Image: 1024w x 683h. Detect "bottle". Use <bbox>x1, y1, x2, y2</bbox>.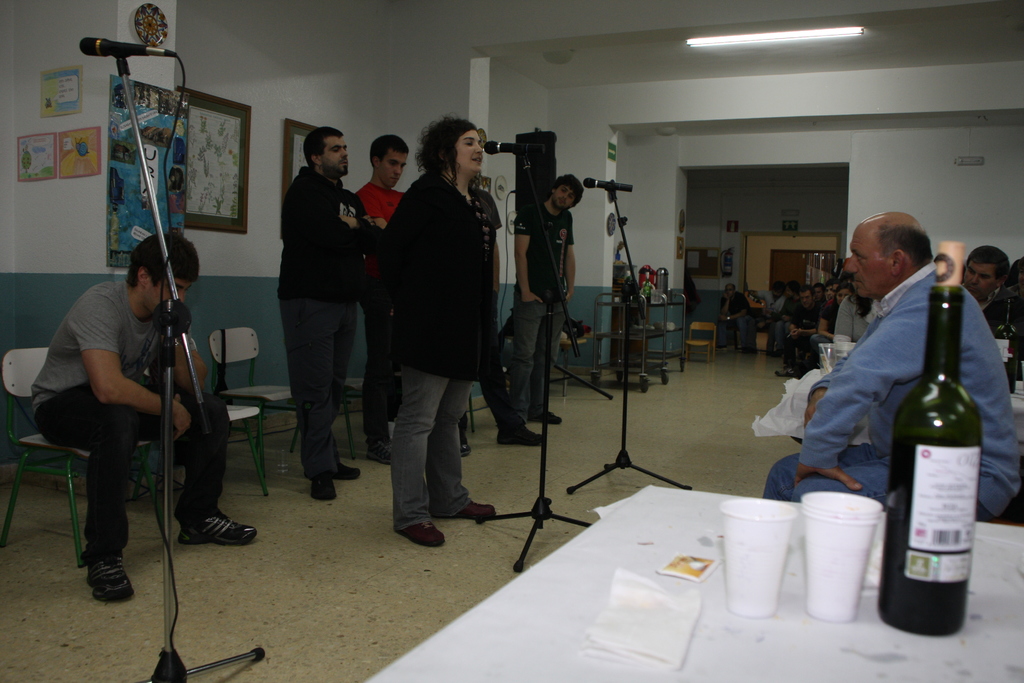
<bbox>880, 263, 996, 654</bbox>.
